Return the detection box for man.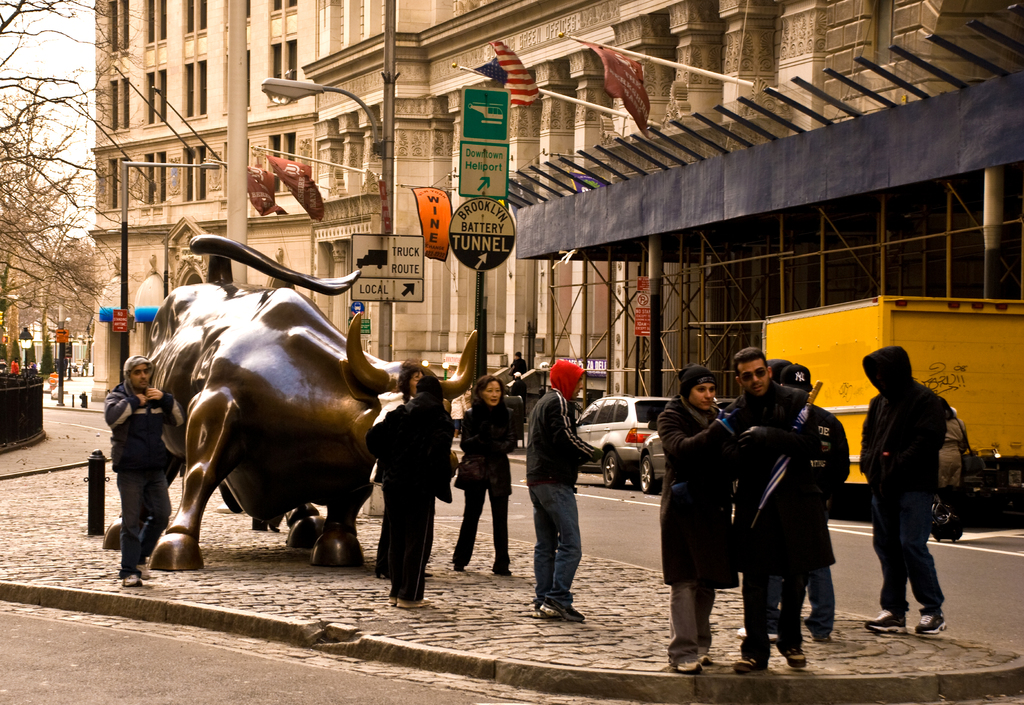
[746,361,855,642].
